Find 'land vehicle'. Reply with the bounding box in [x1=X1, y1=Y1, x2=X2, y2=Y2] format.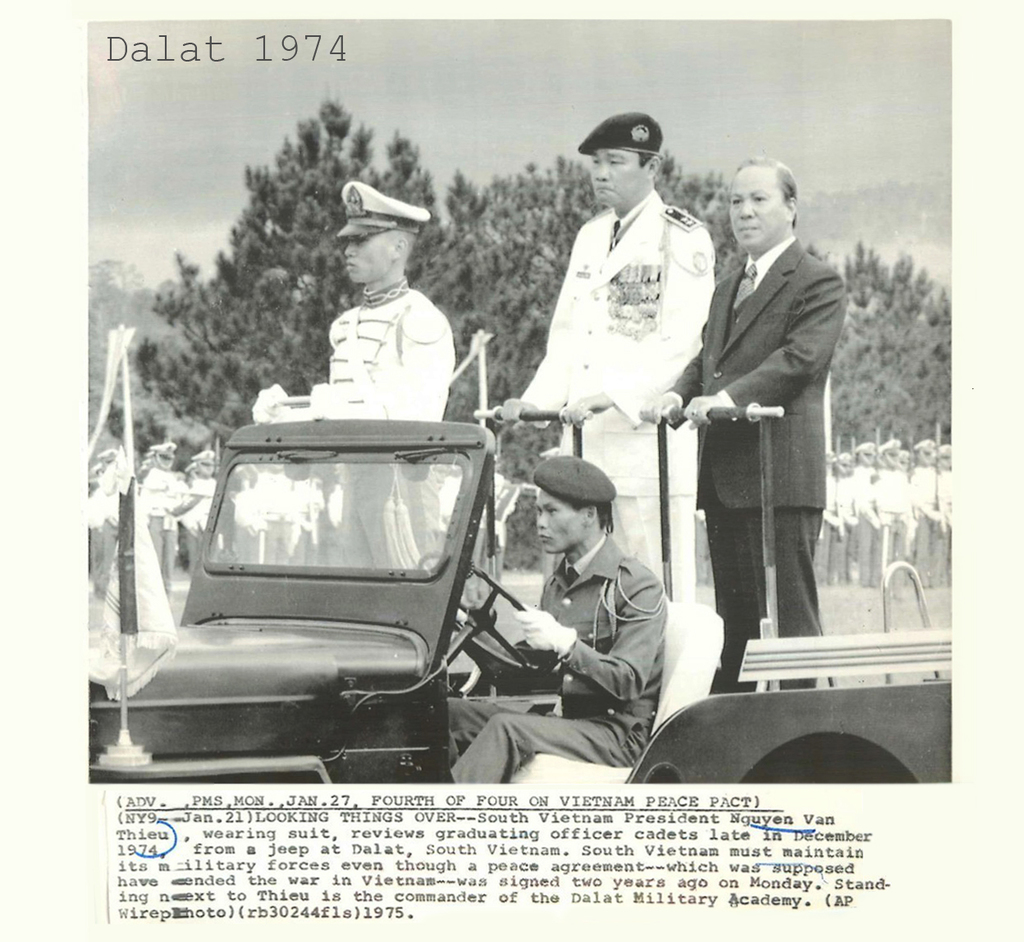
[x1=86, y1=420, x2=955, y2=784].
